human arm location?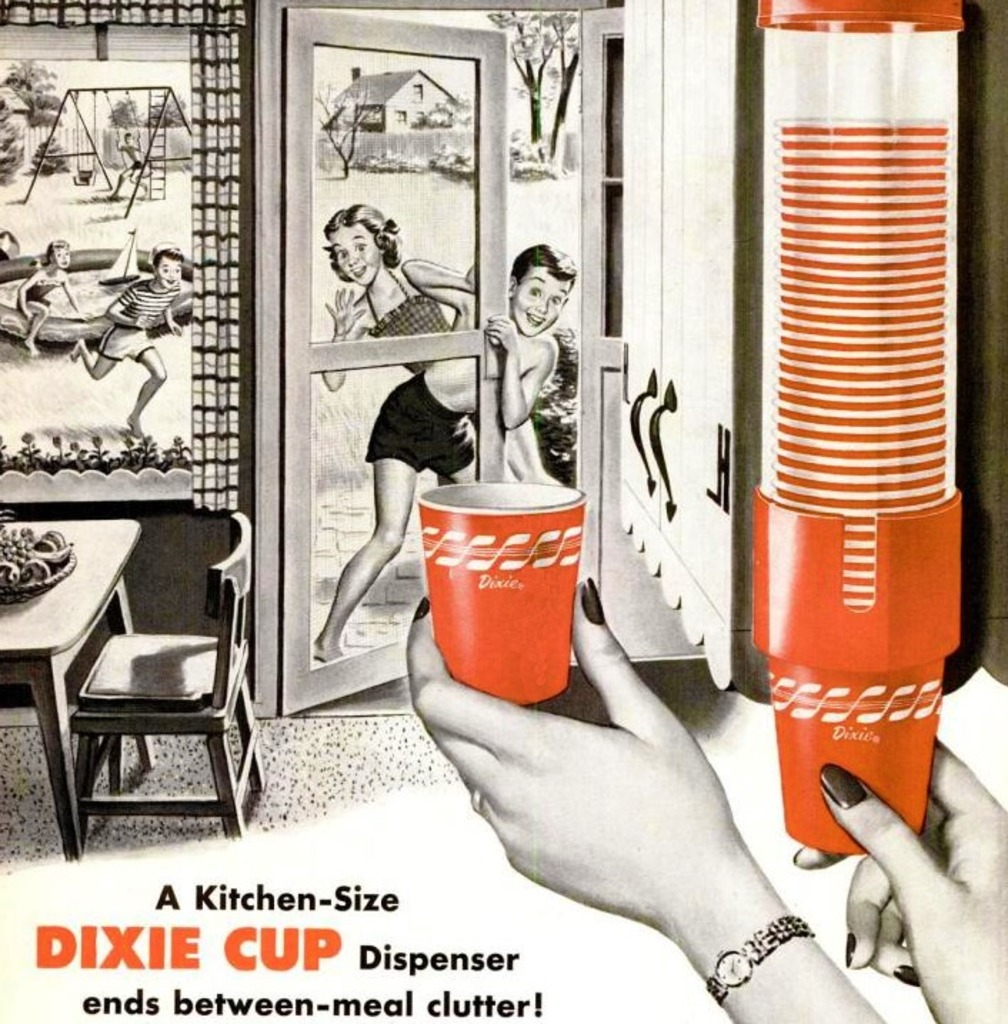
<bbox>57, 266, 94, 323</bbox>
